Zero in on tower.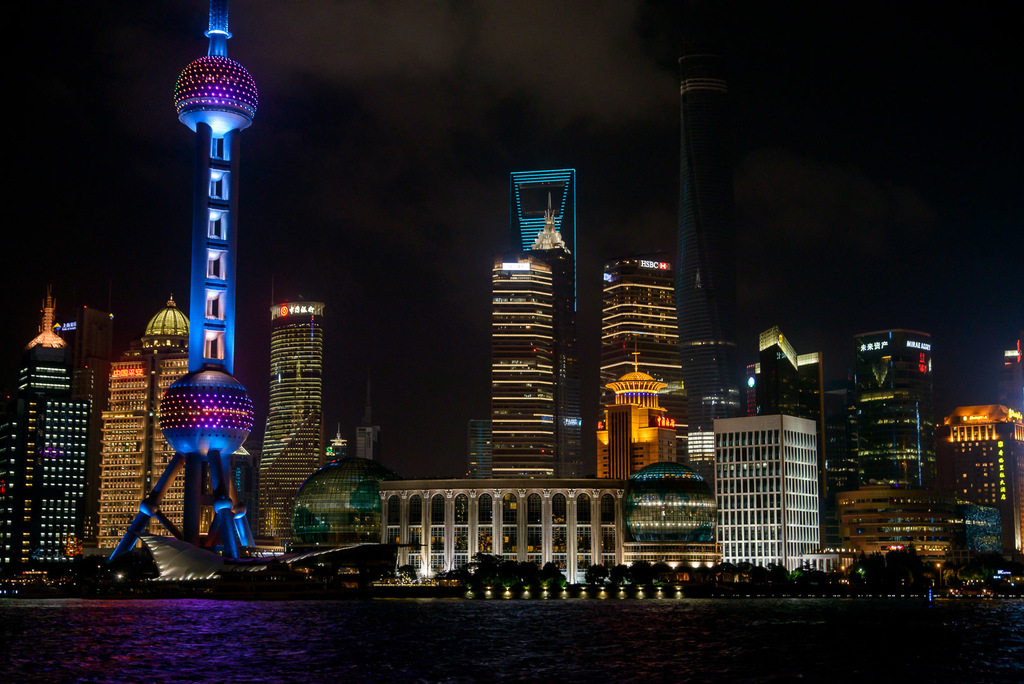
Zeroed in: <box>488,251,546,481</box>.
